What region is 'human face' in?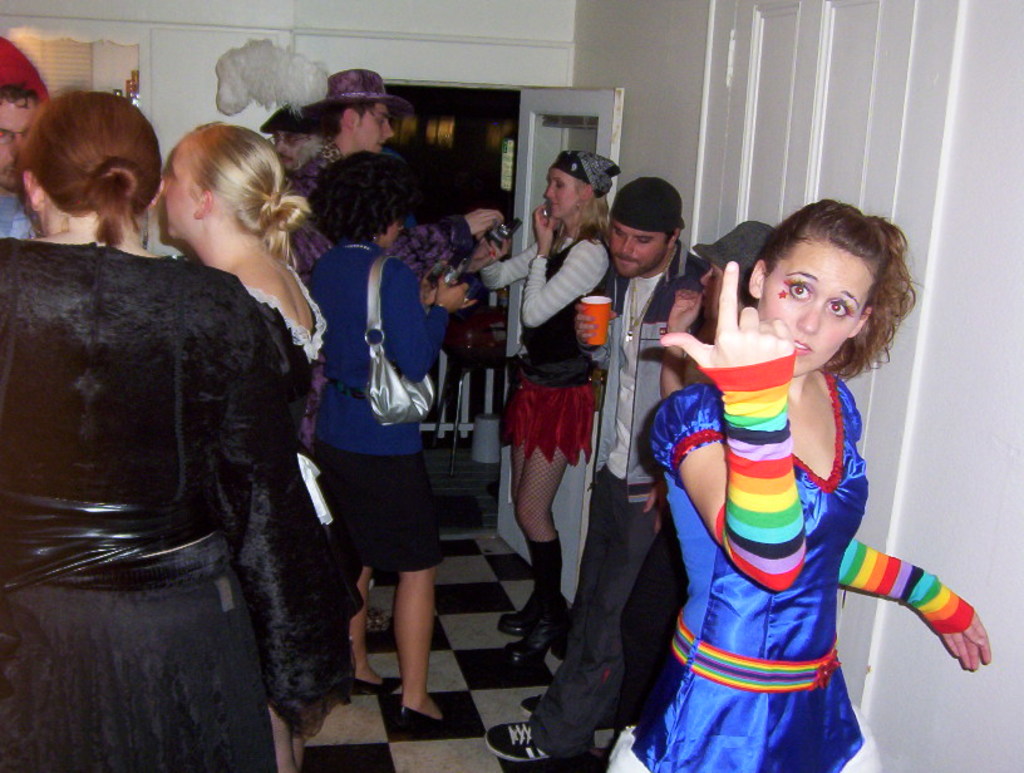
[left=280, top=127, right=310, bottom=169].
